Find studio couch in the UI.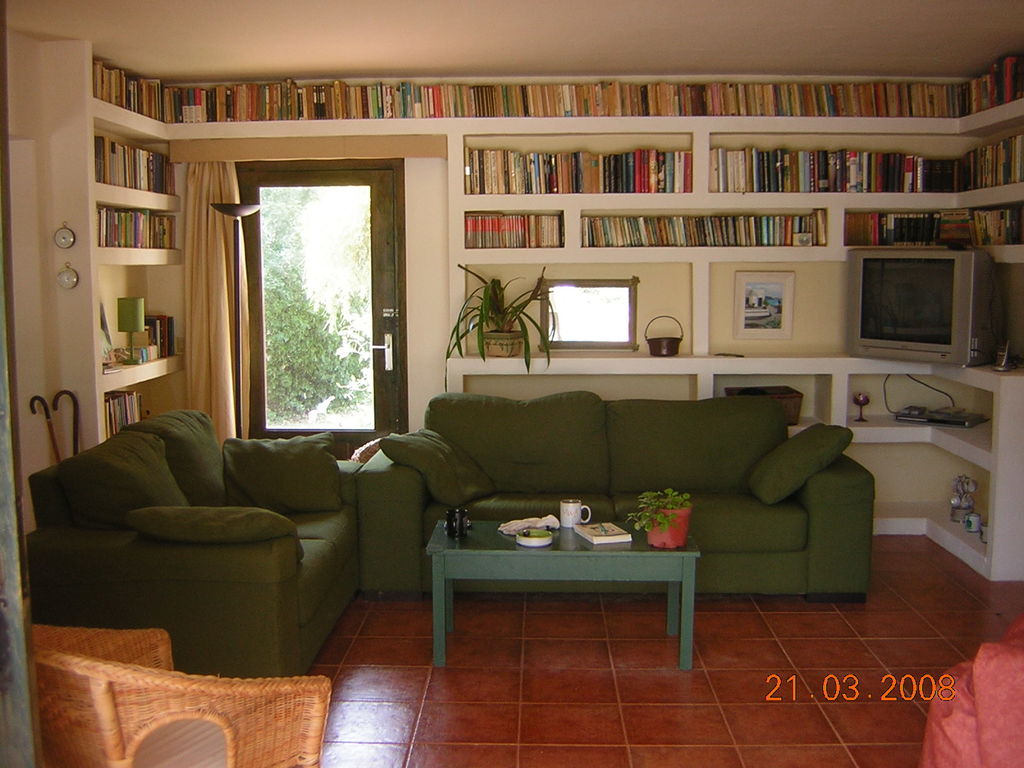
UI element at {"left": 20, "top": 622, "right": 324, "bottom": 767}.
